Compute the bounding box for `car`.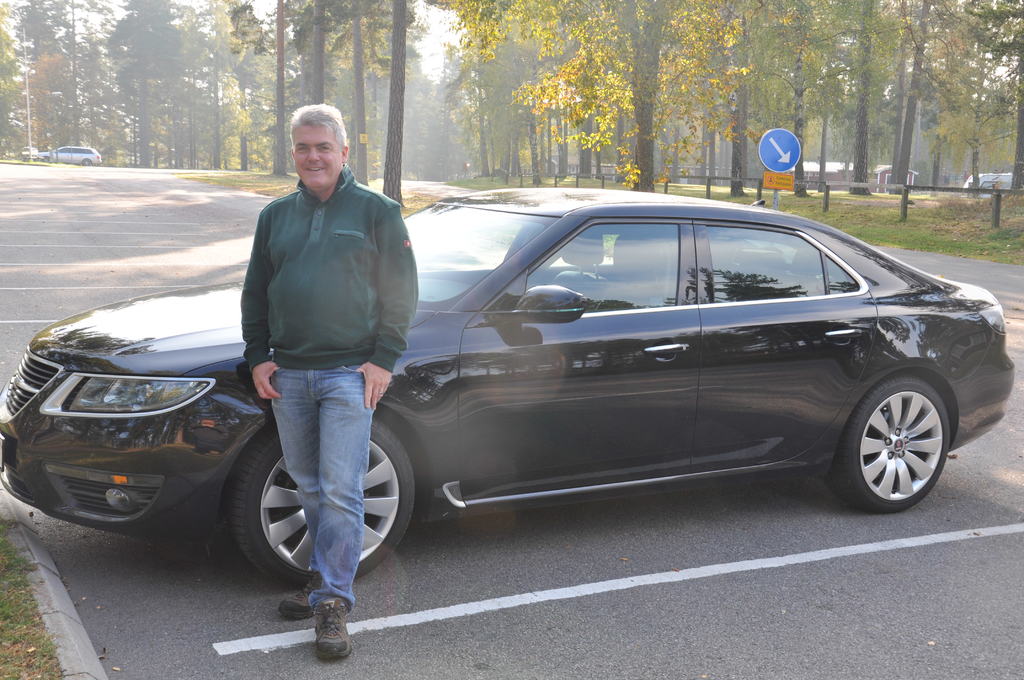
37 147 104 161.
